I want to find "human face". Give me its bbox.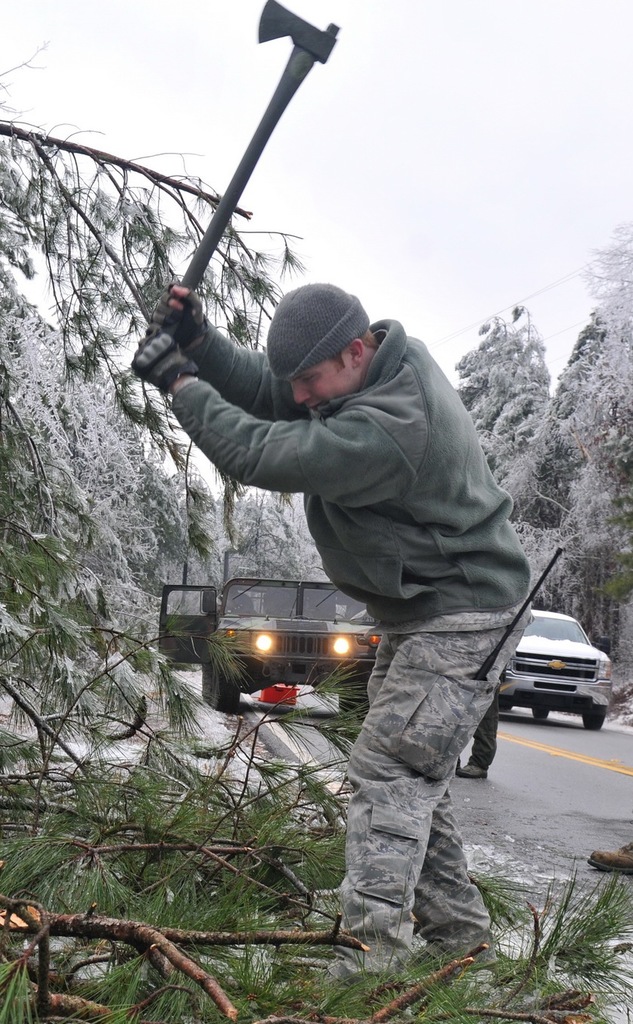
select_region(288, 359, 357, 409).
